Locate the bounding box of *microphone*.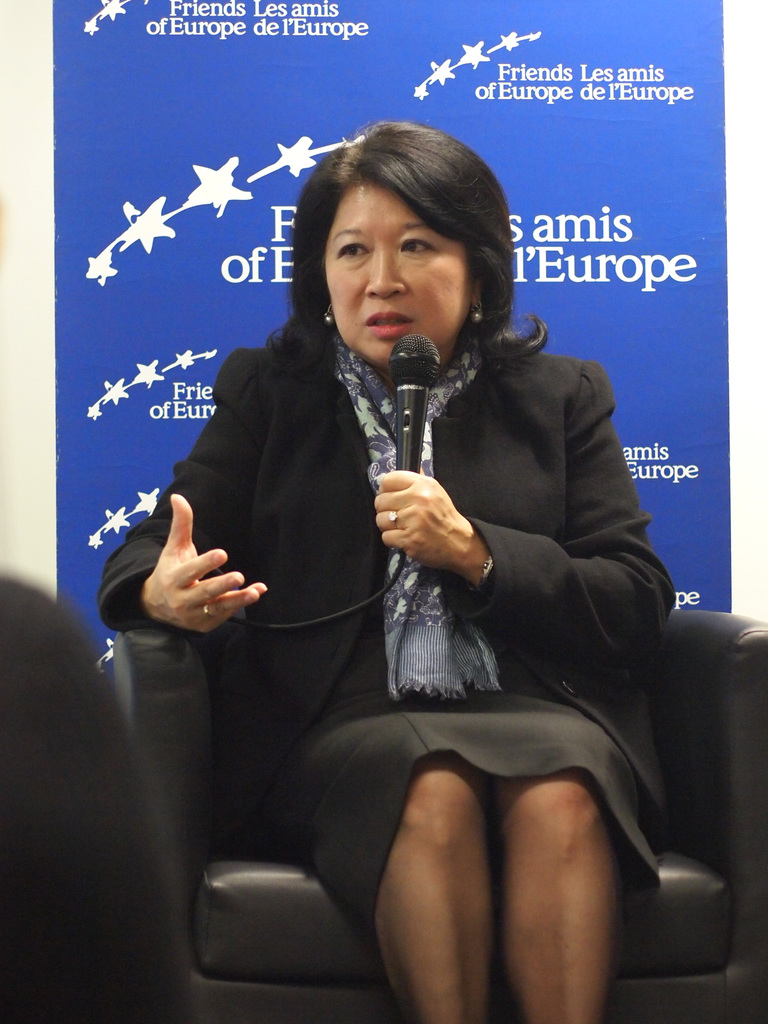
Bounding box: l=386, t=332, r=440, b=475.
